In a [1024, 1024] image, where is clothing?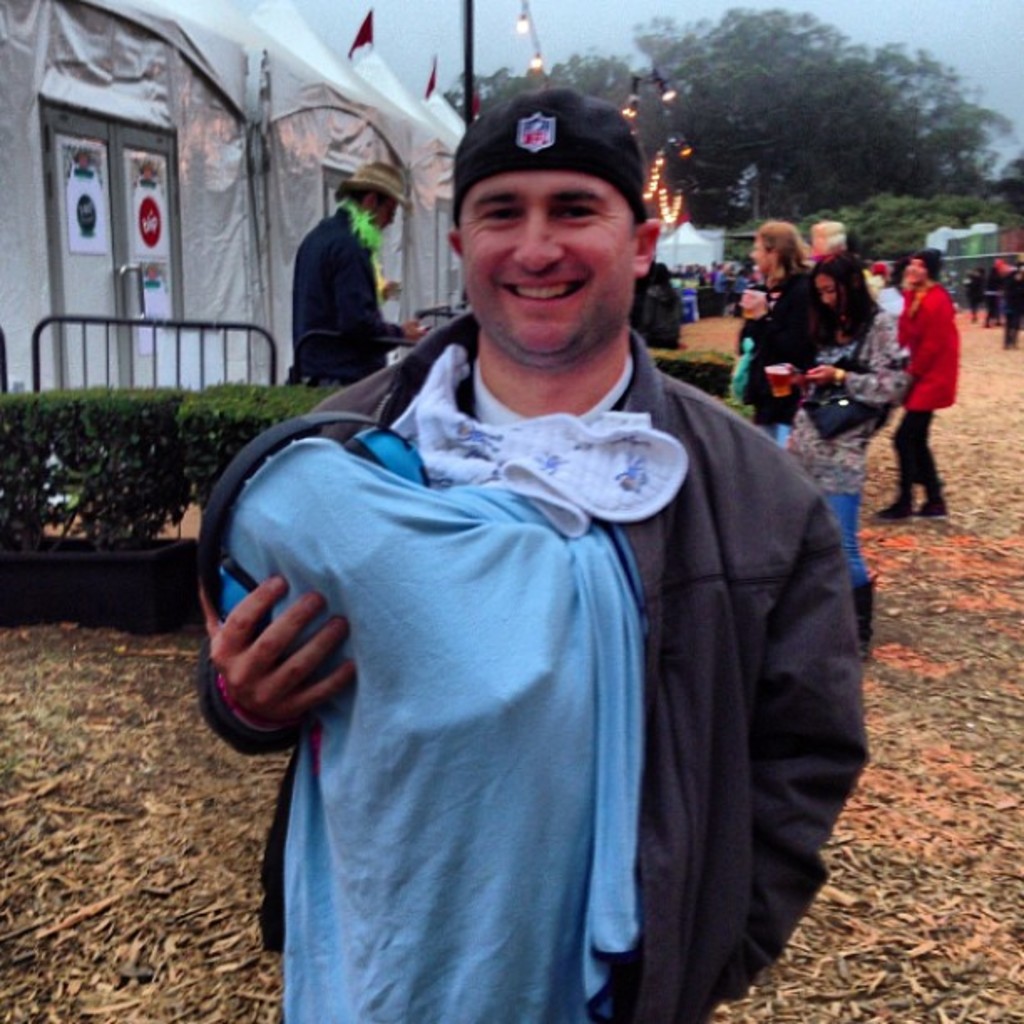
bbox(803, 300, 904, 609).
